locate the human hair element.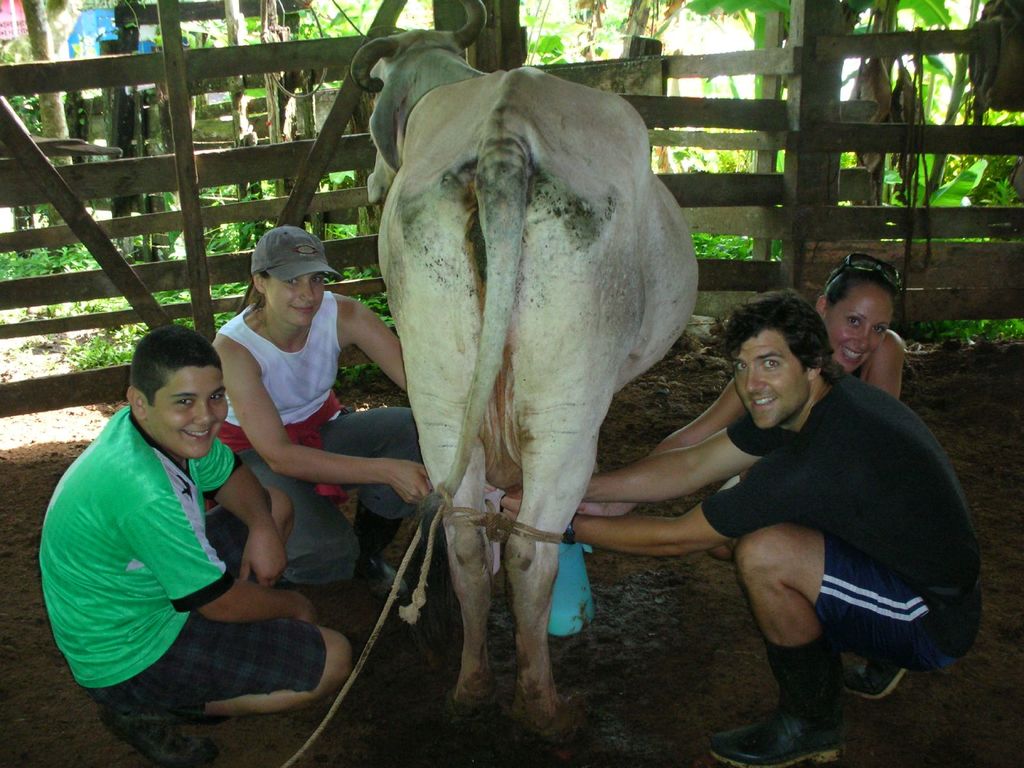
Element bbox: <box>248,268,271,310</box>.
